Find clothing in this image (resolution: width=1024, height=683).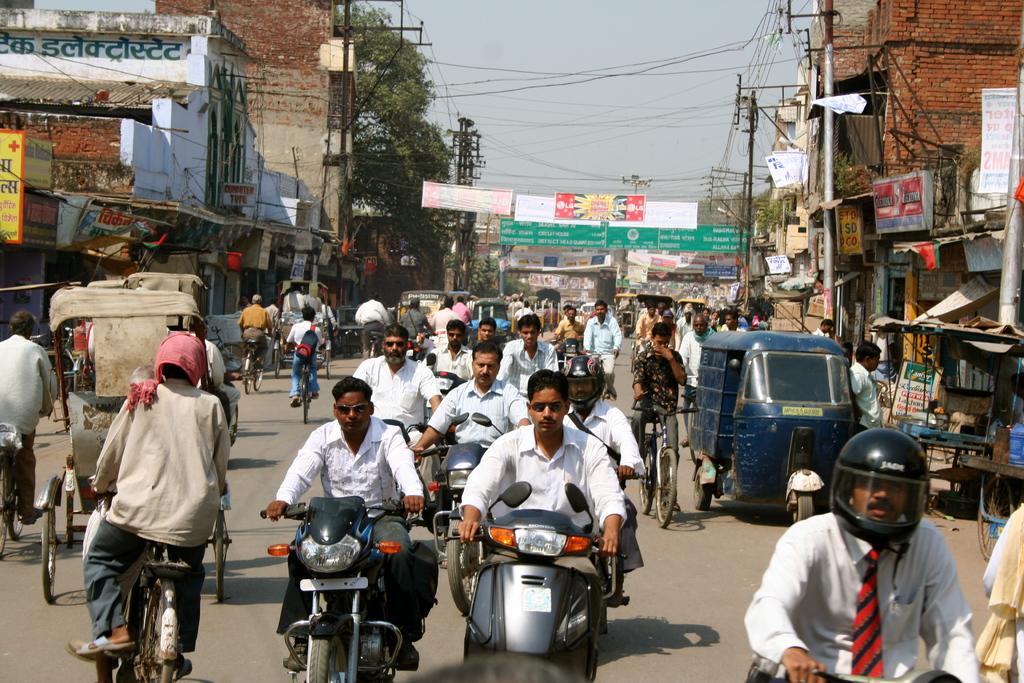
(x1=494, y1=317, x2=509, y2=329).
